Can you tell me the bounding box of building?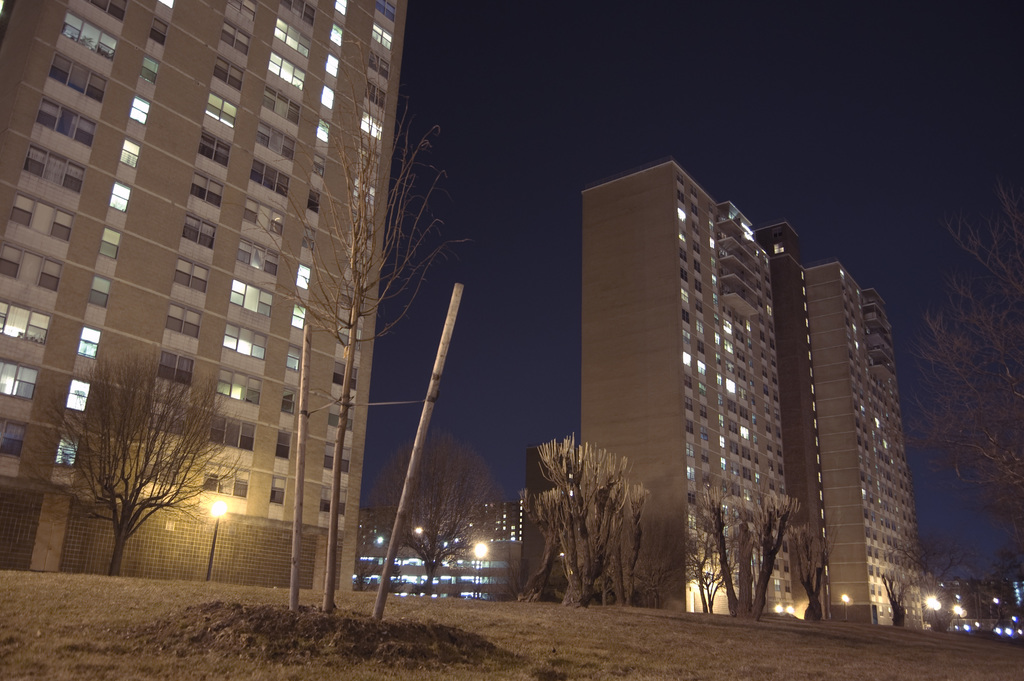
crop(0, 0, 410, 591).
